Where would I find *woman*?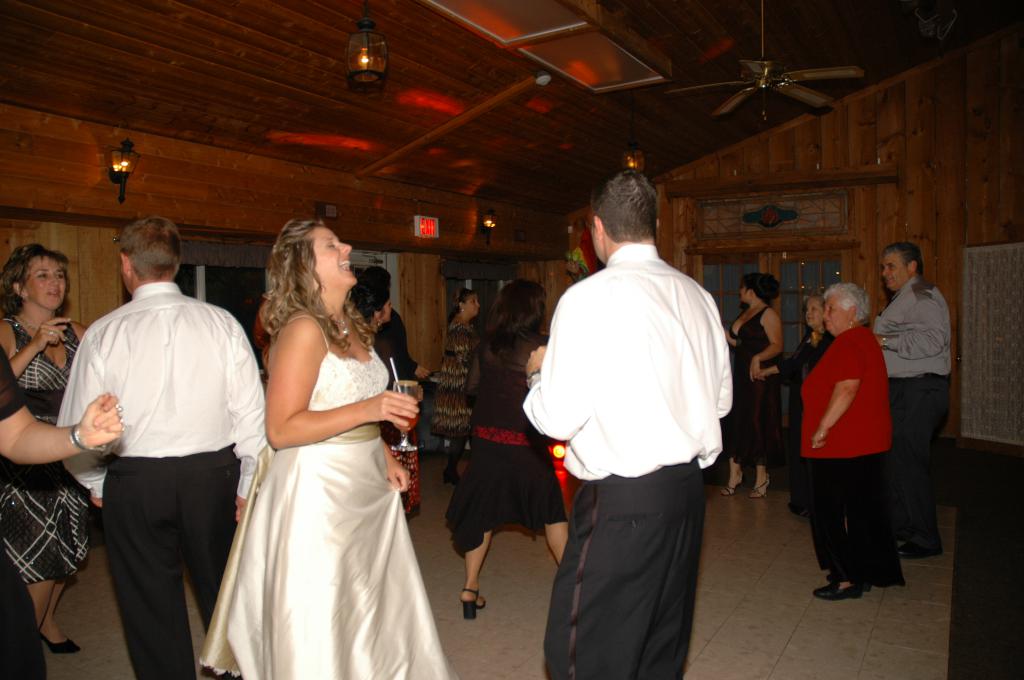
At [349,268,392,343].
